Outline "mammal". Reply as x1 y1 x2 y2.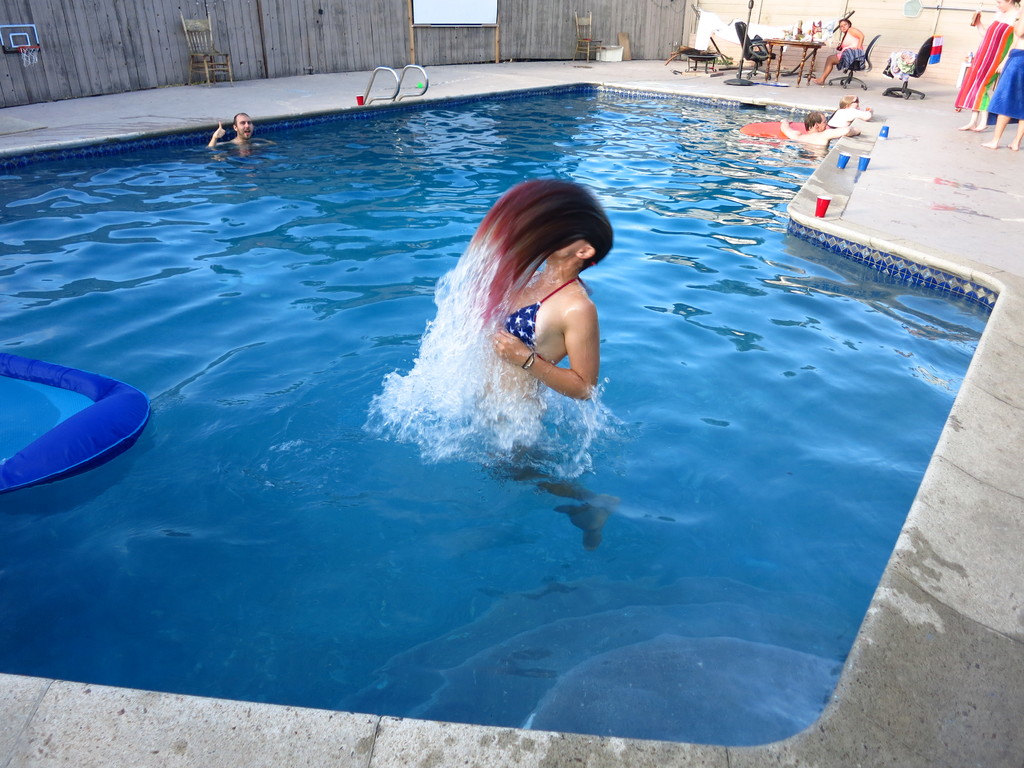
206 113 267 150.
